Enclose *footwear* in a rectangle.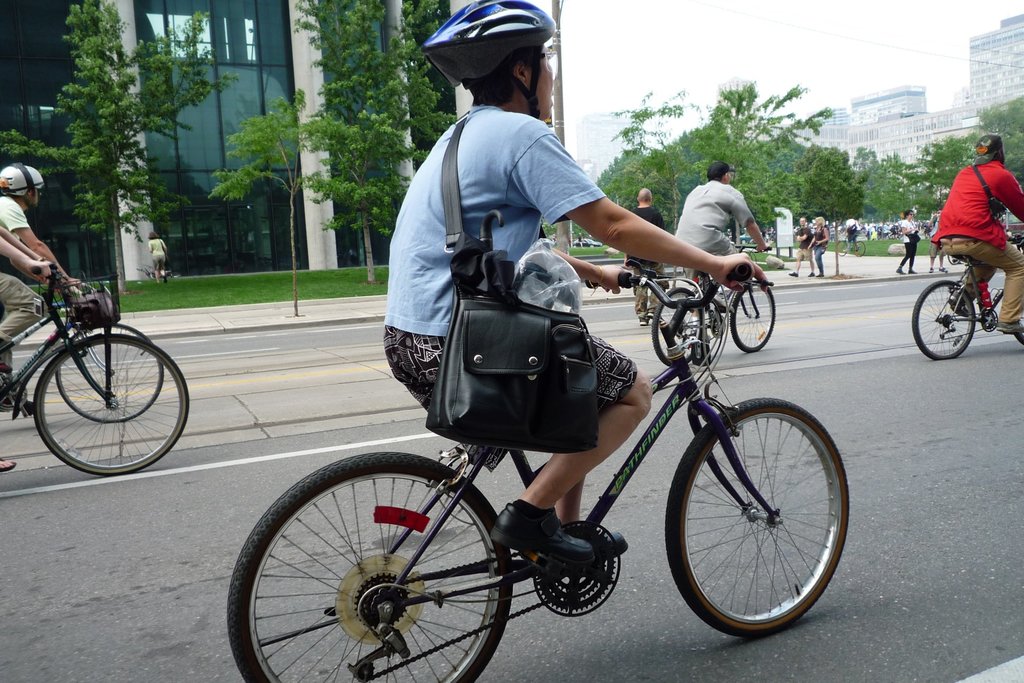
bbox=(0, 458, 16, 473).
